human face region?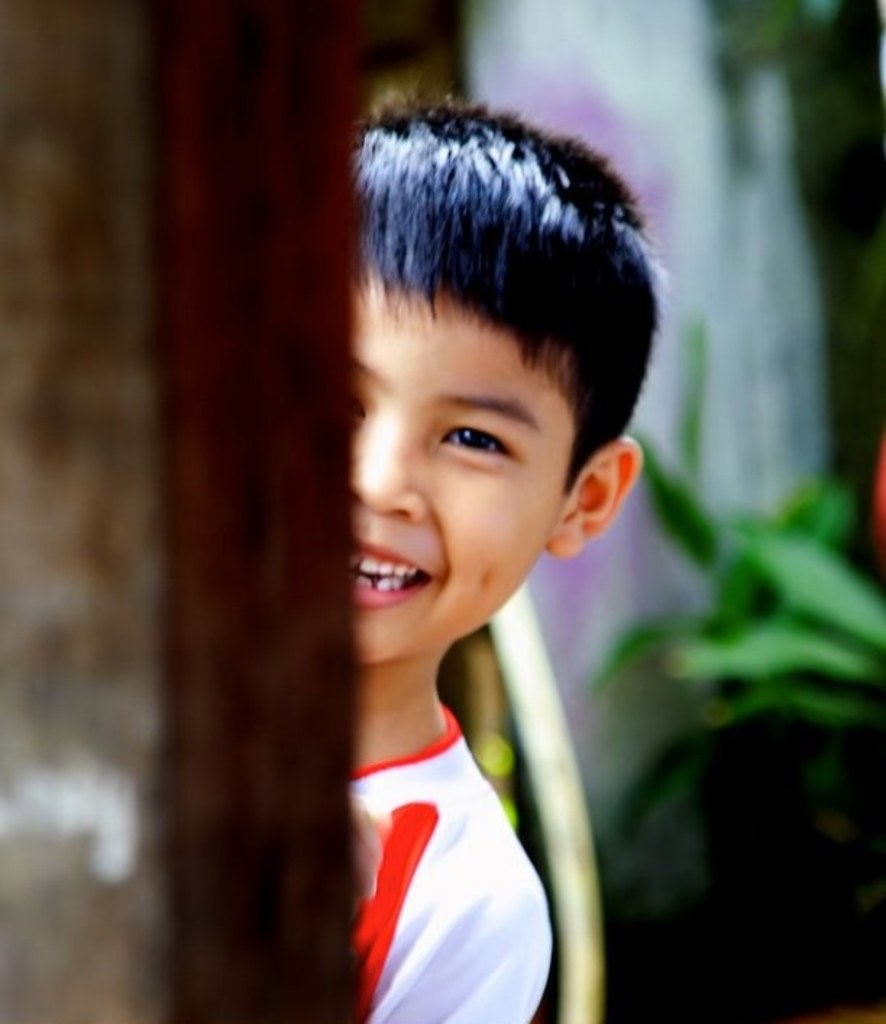
[x1=356, y1=264, x2=573, y2=659]
